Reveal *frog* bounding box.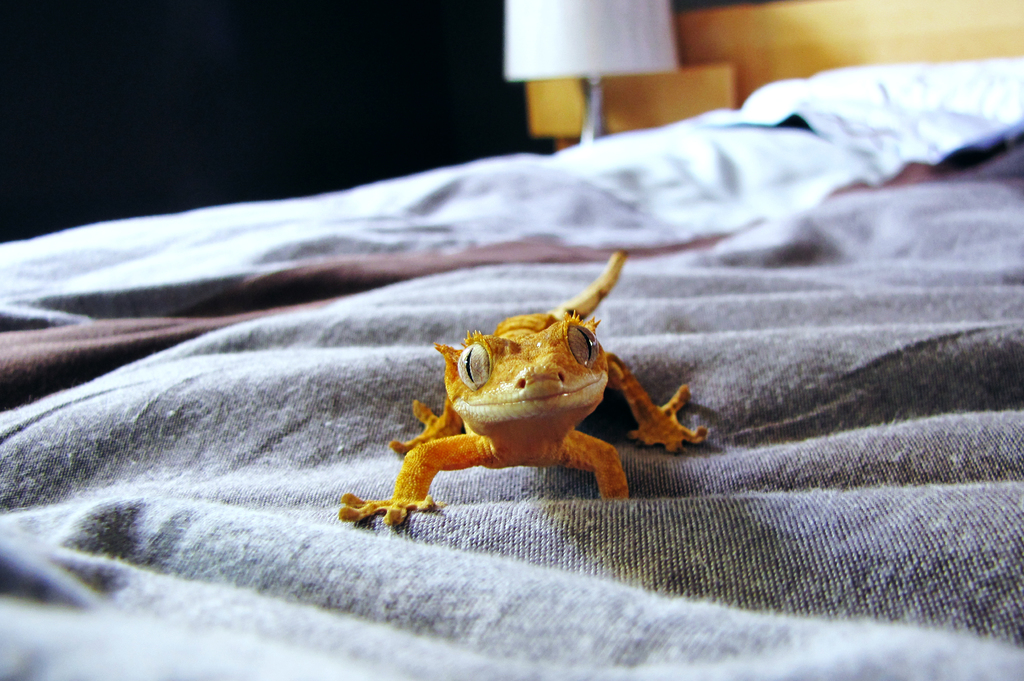
Revealed: (323, 243, 714, 525).
